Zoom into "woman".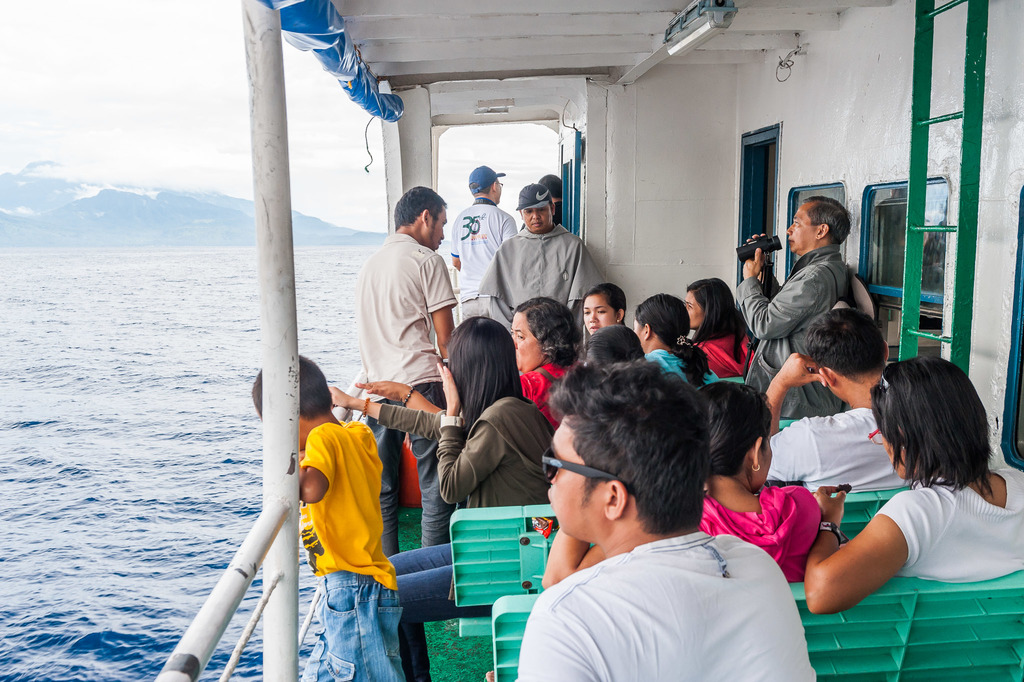
Zoom target: box(685, 278, 754, 379).
